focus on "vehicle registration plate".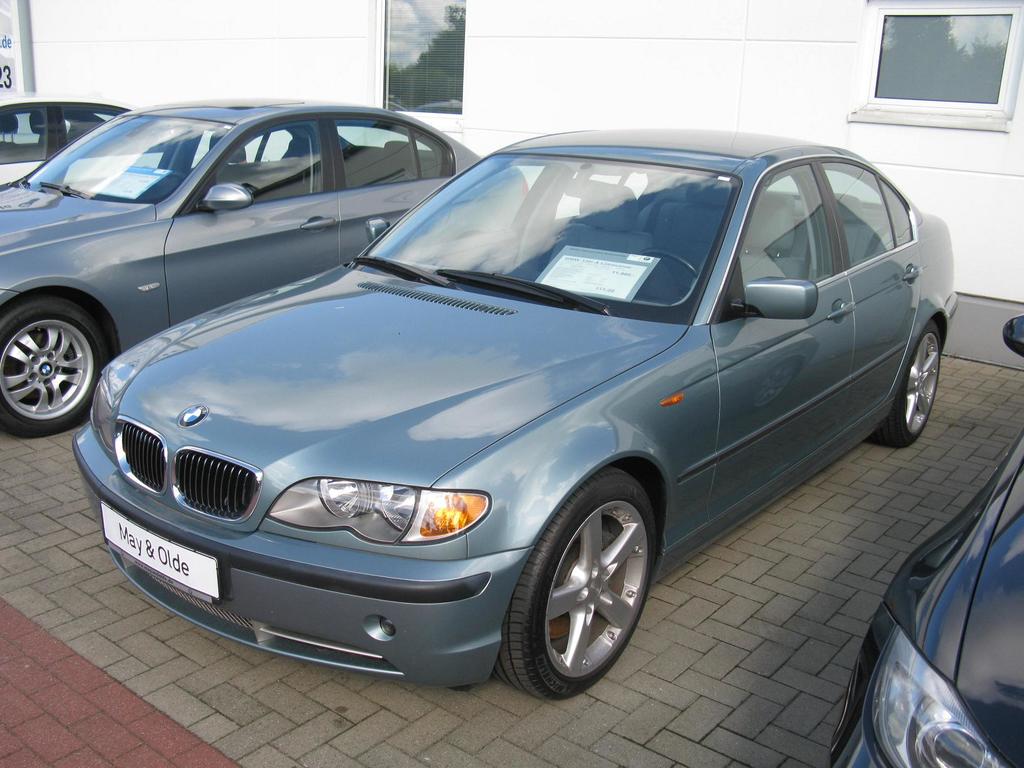
Focused at 97, 503, 220, 603.
